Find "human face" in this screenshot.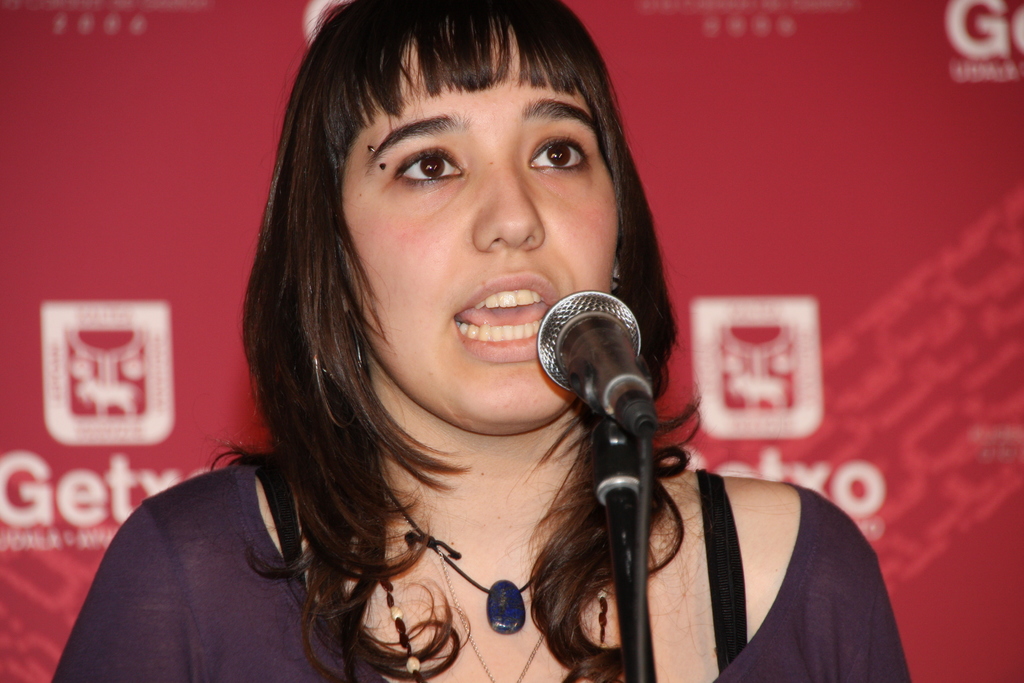
The bounding box for "human face" is box=[360, 25, 619, 434].
